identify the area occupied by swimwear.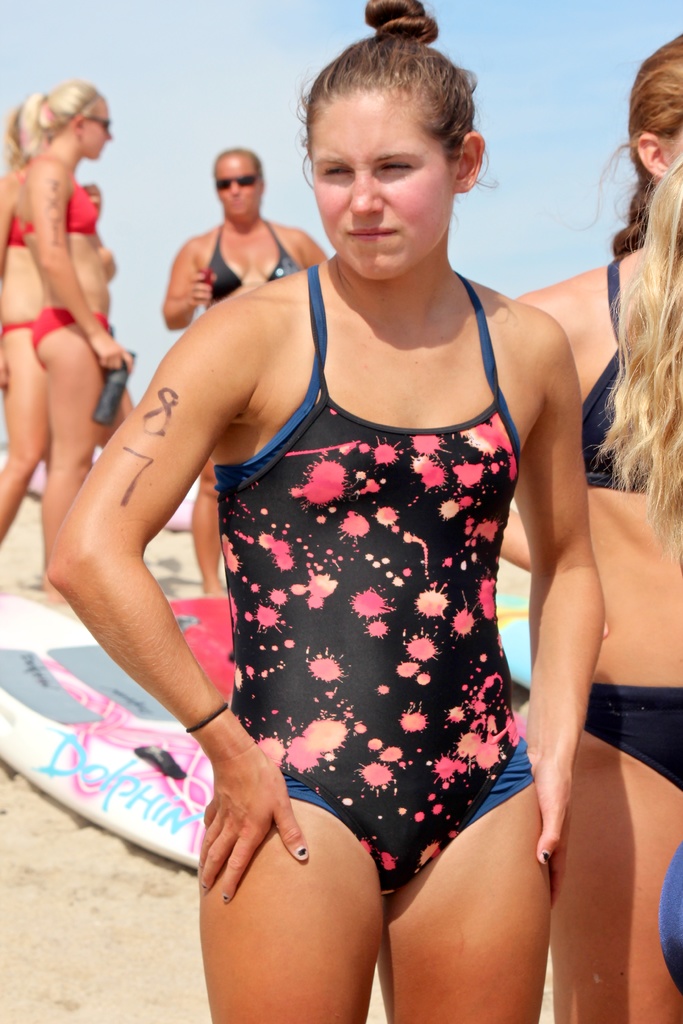
Area: 21:158:96:239.
